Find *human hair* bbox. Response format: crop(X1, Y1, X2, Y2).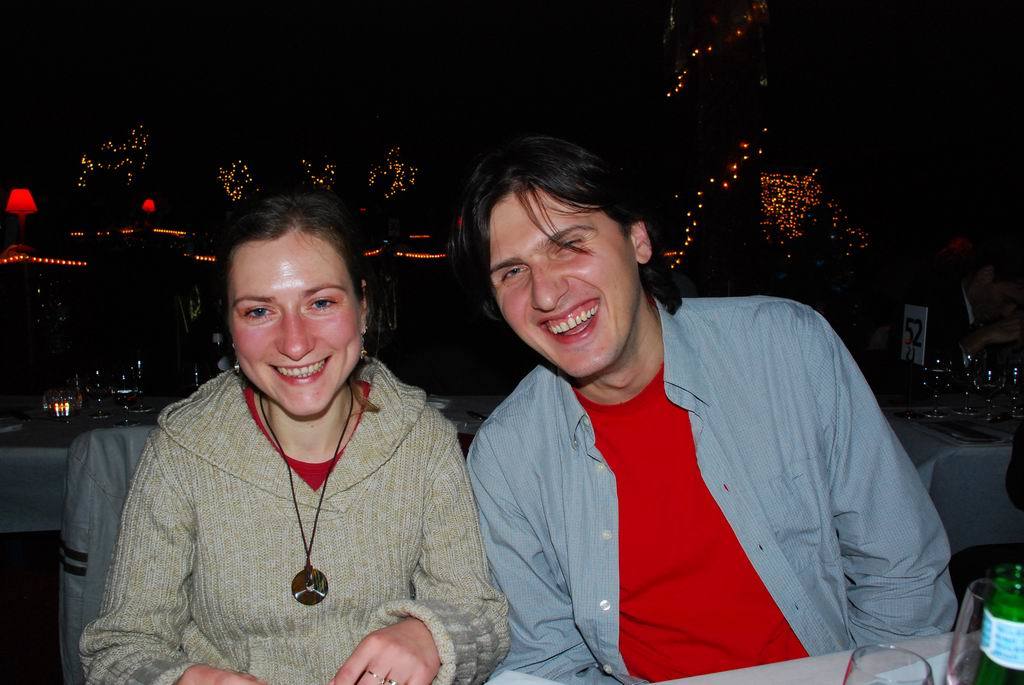
crop(448, 133, 649, 339).
